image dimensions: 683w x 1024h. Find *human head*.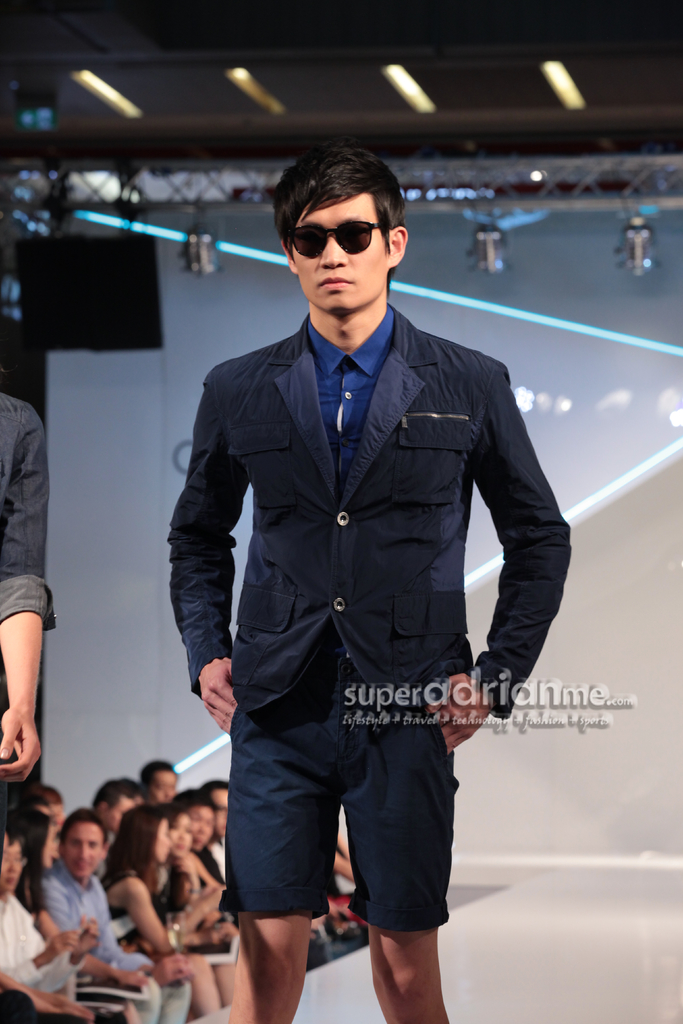
{"left": 206, "top": 776, "right": 229, "bottom": 841}.
